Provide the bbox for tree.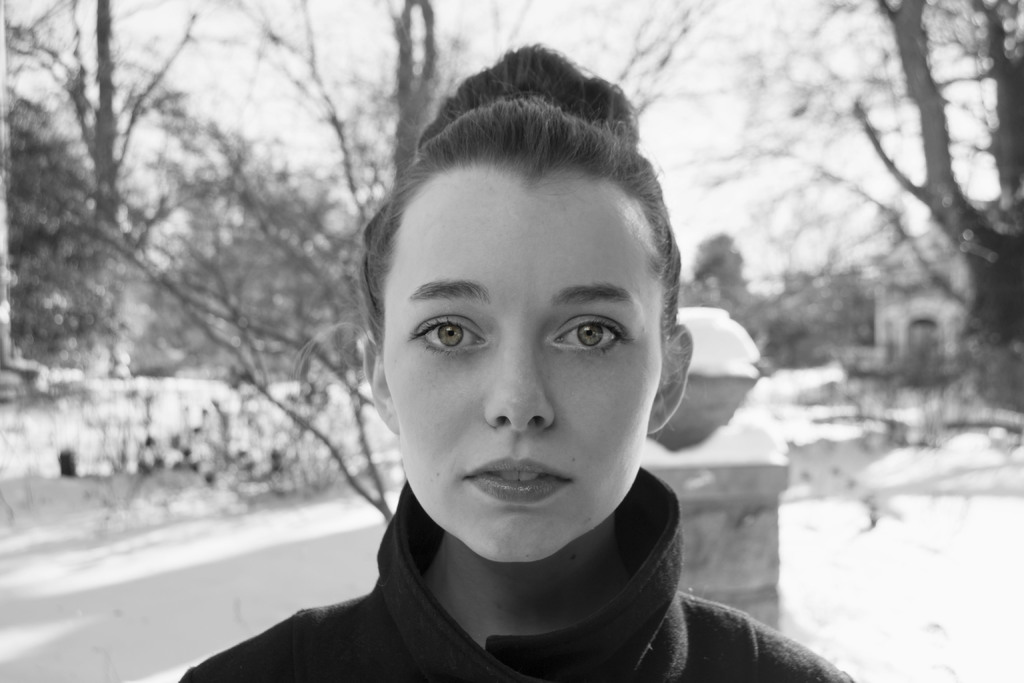
bbox=[632, 0, 1023, 424].
